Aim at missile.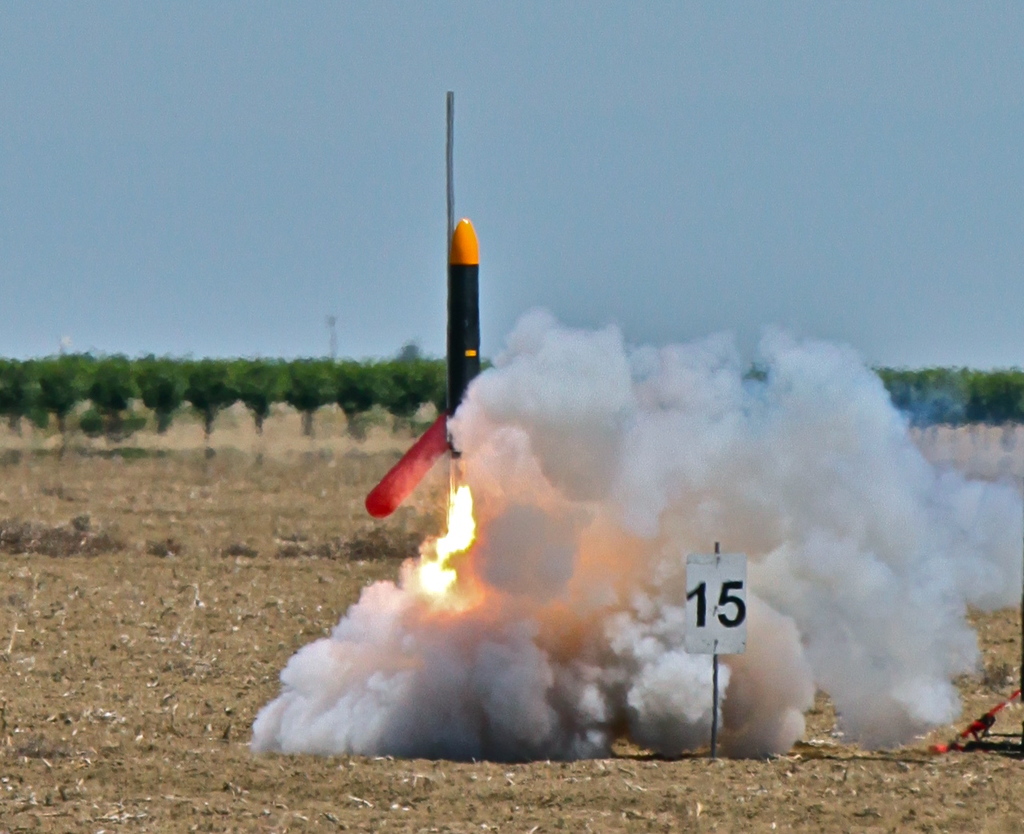
Aimed at l=362, t=87, r=482, b=523.
